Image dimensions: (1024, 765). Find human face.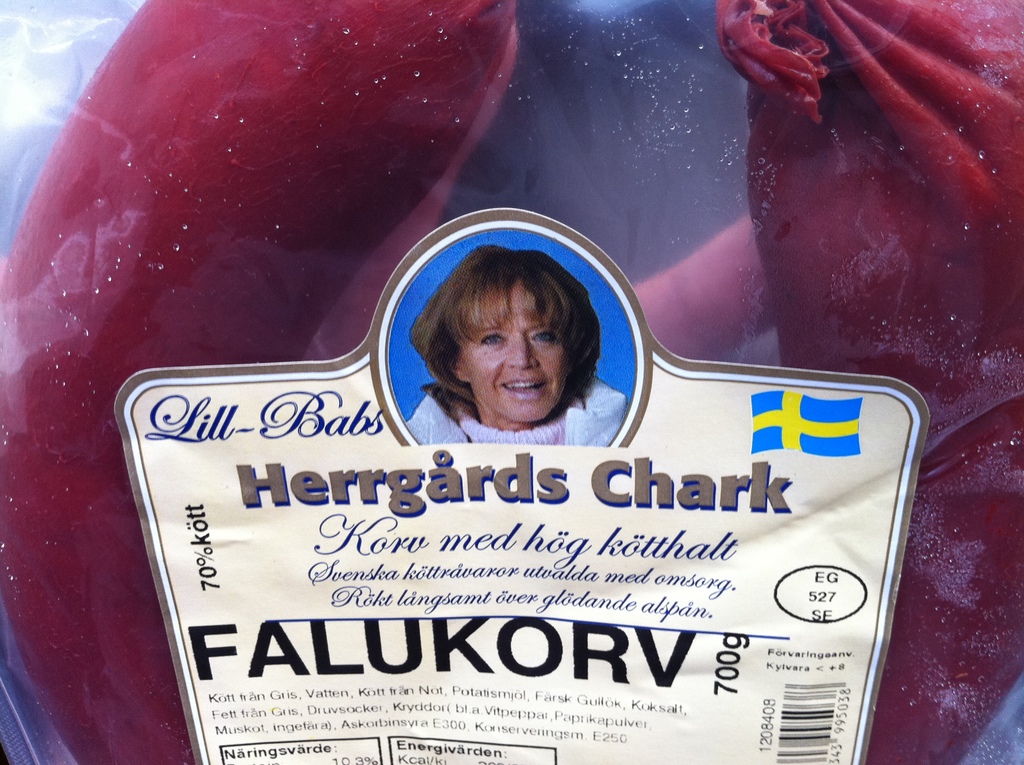
{"x1": 462, "y1": 274, "x2": 558, "y2": 417}.
